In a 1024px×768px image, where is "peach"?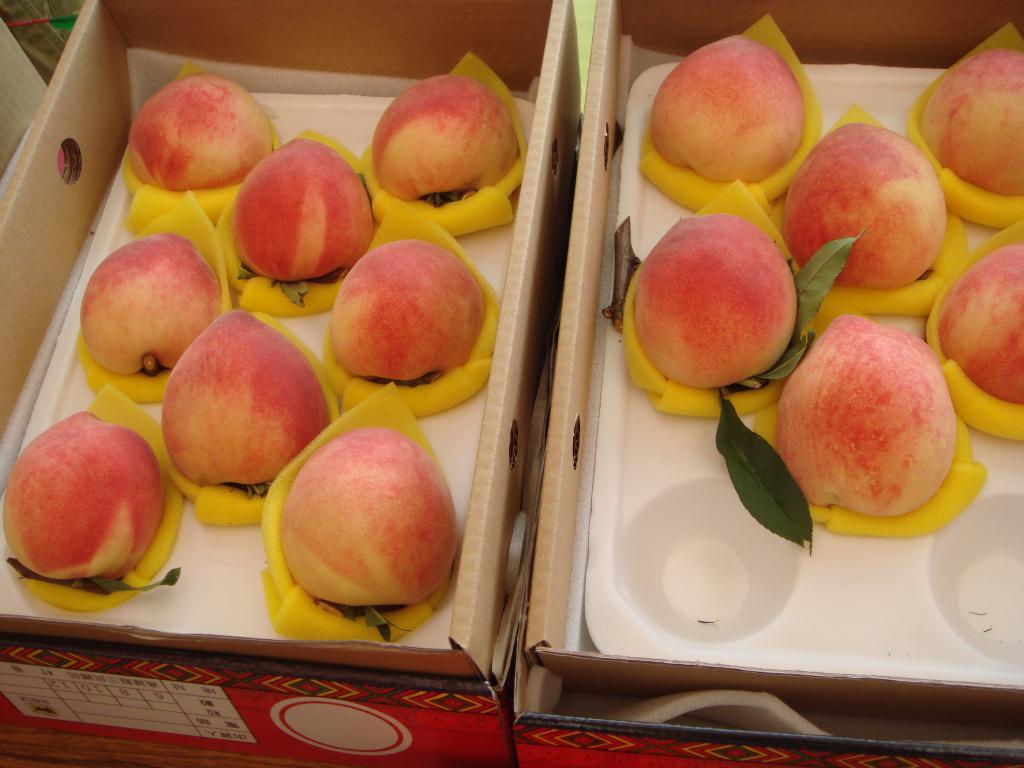
[1,408,164,584].
